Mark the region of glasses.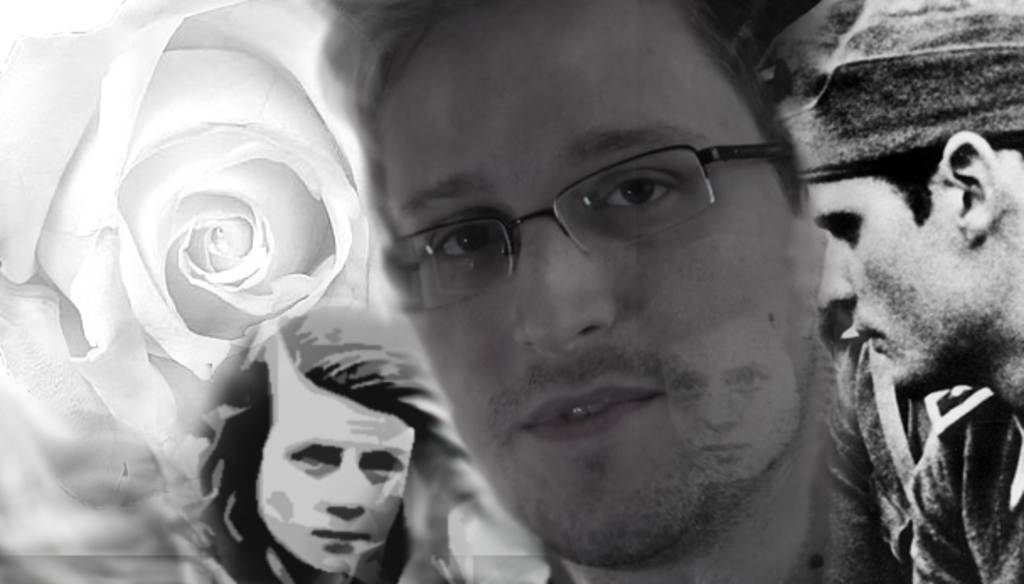
Region: box=[371, 141, 788, 313].
